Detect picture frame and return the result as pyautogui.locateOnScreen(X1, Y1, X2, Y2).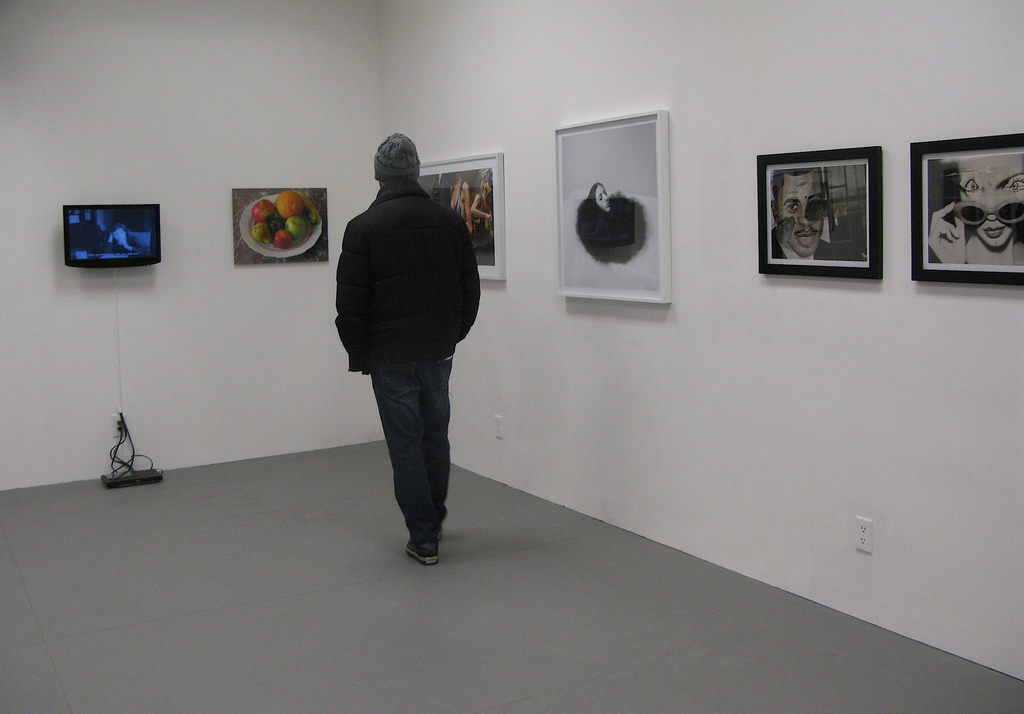
pyautogui.locateOnScreen(230, 189, 334, 264).
